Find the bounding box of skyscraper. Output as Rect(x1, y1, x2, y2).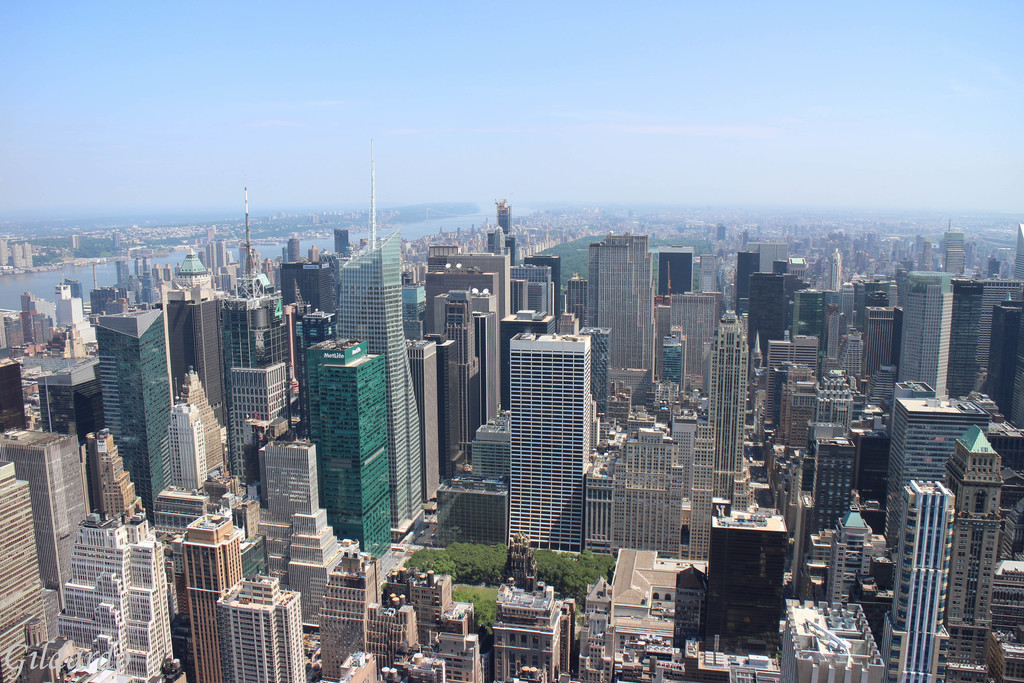
Rect(576, 229, 653, 400).
